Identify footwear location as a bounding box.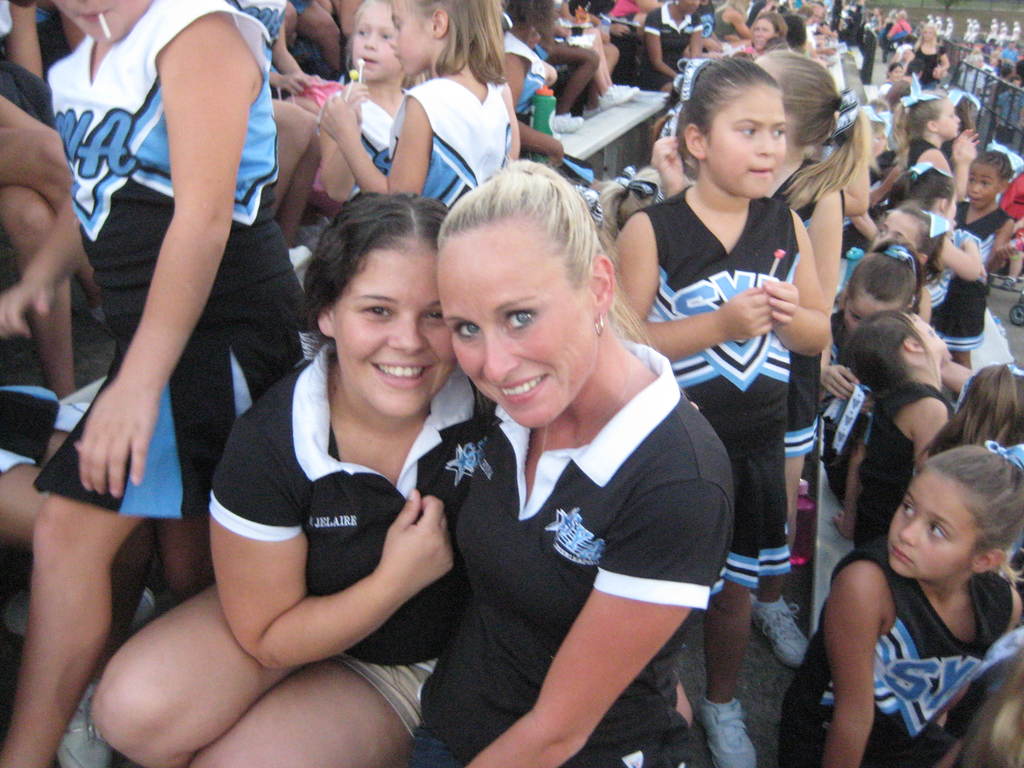
detection(603, 88, 639, 103).
